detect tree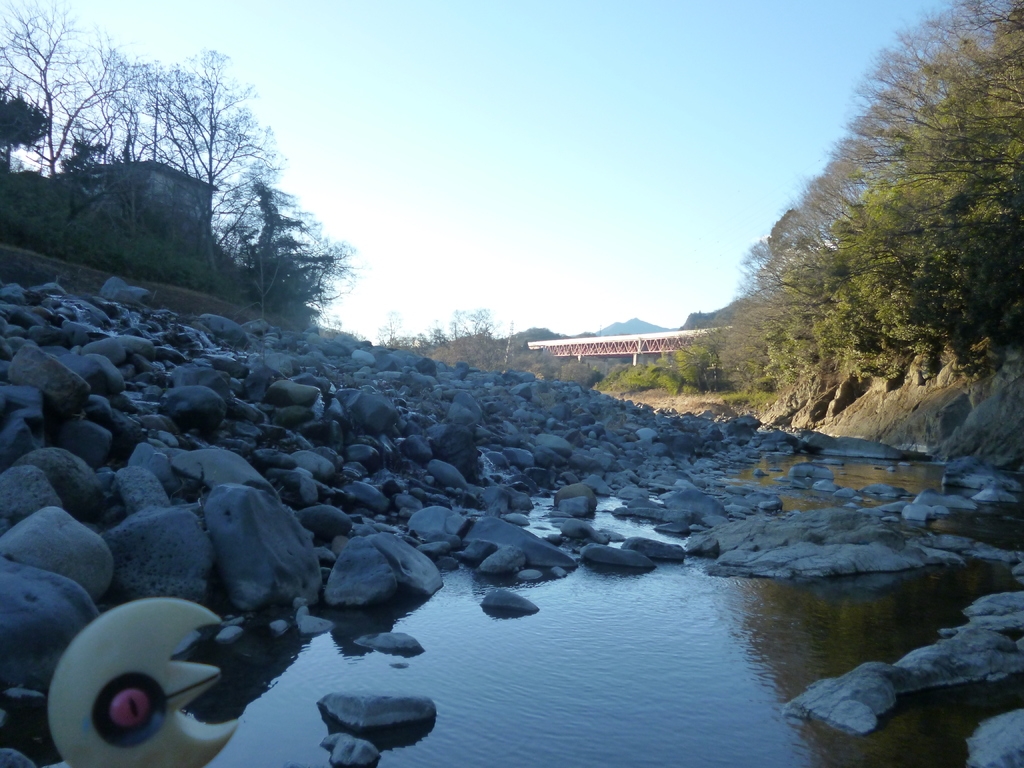
x1=0, y1=0, x2=137, y2=189
